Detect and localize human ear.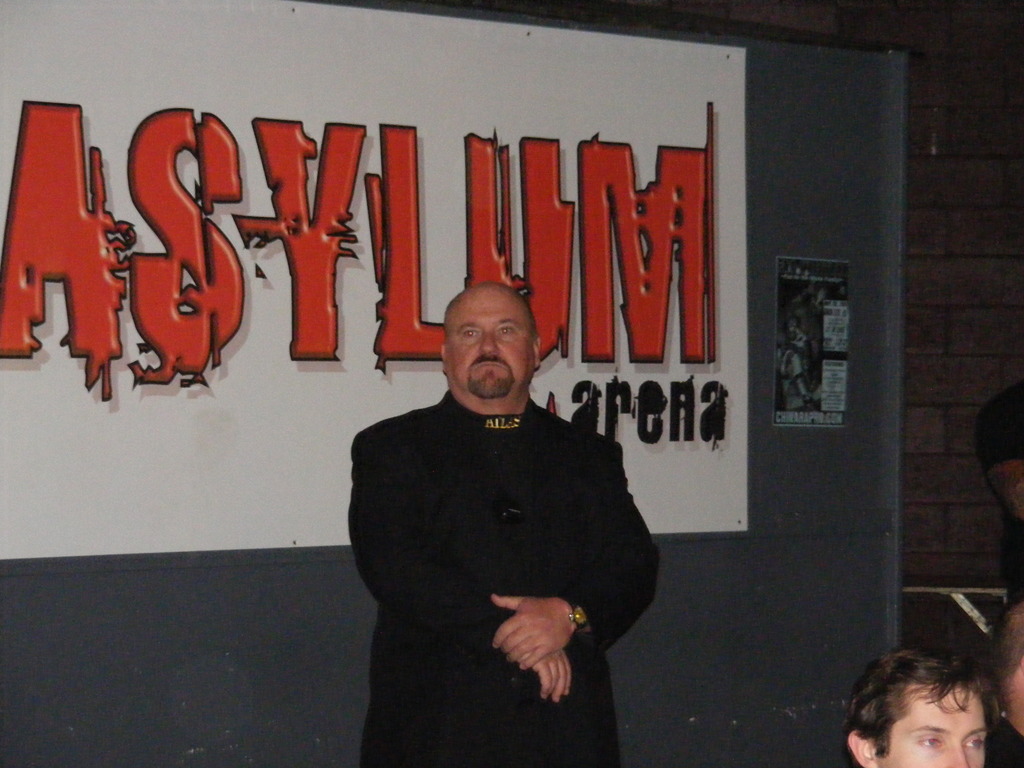
Localized at pyautogui.locateOnScreen(847, 729, 878, 767).
